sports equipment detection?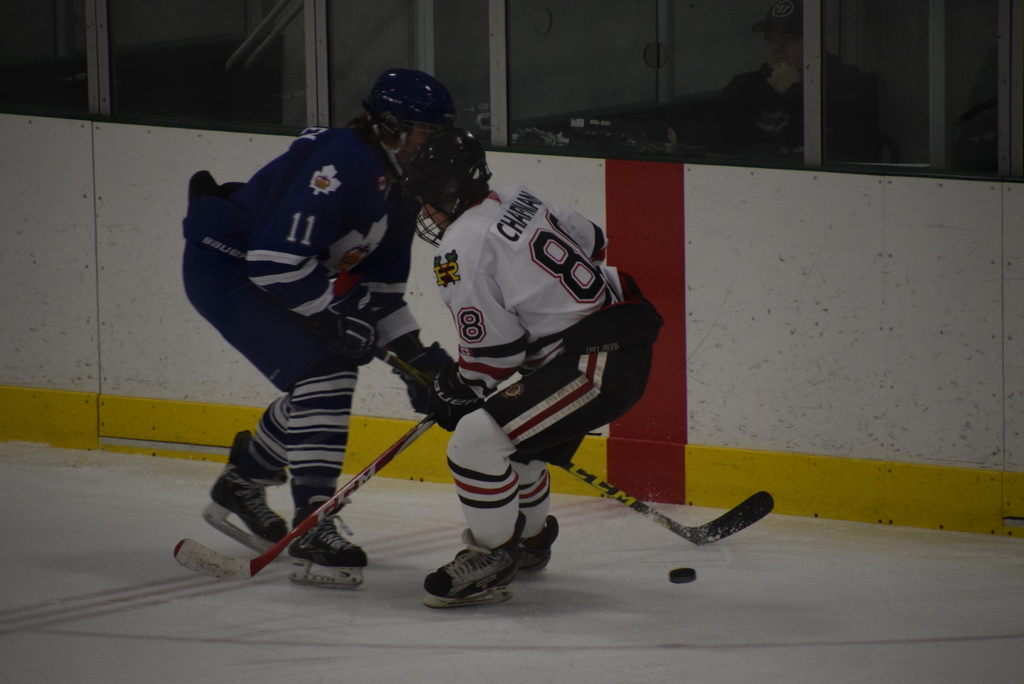
{"left": 361, "top": 67, "right": 453, "bottom": 152}
